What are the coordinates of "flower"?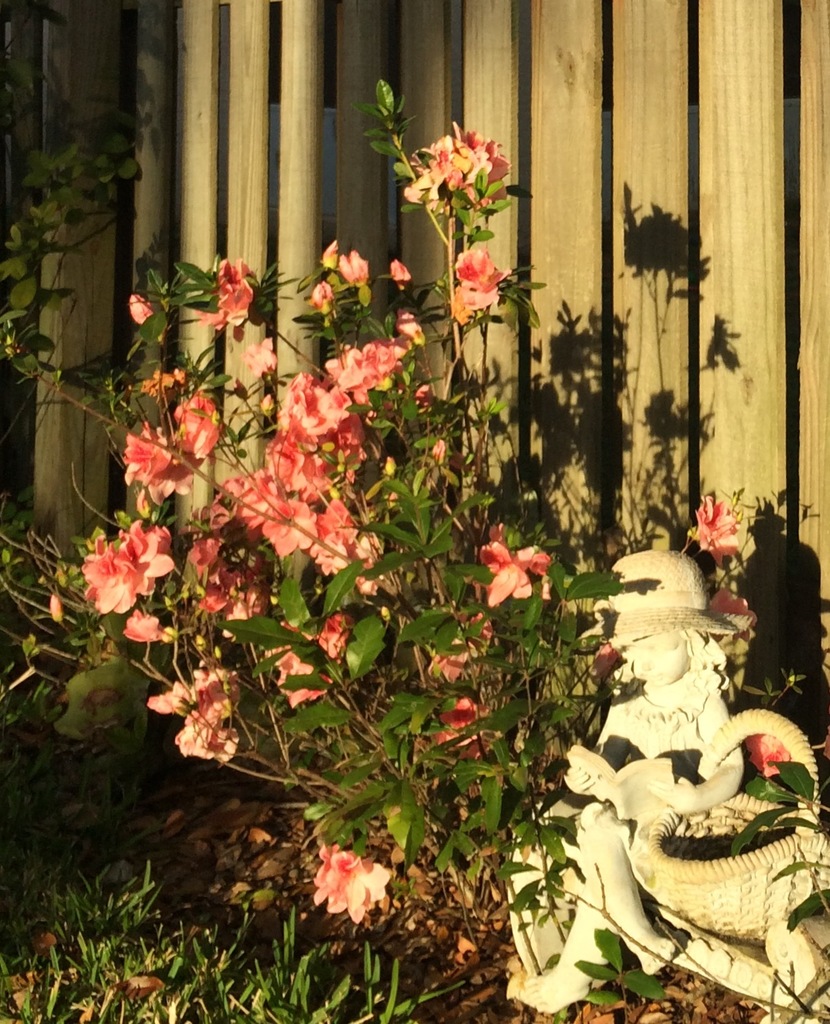
702/585/755/626.
